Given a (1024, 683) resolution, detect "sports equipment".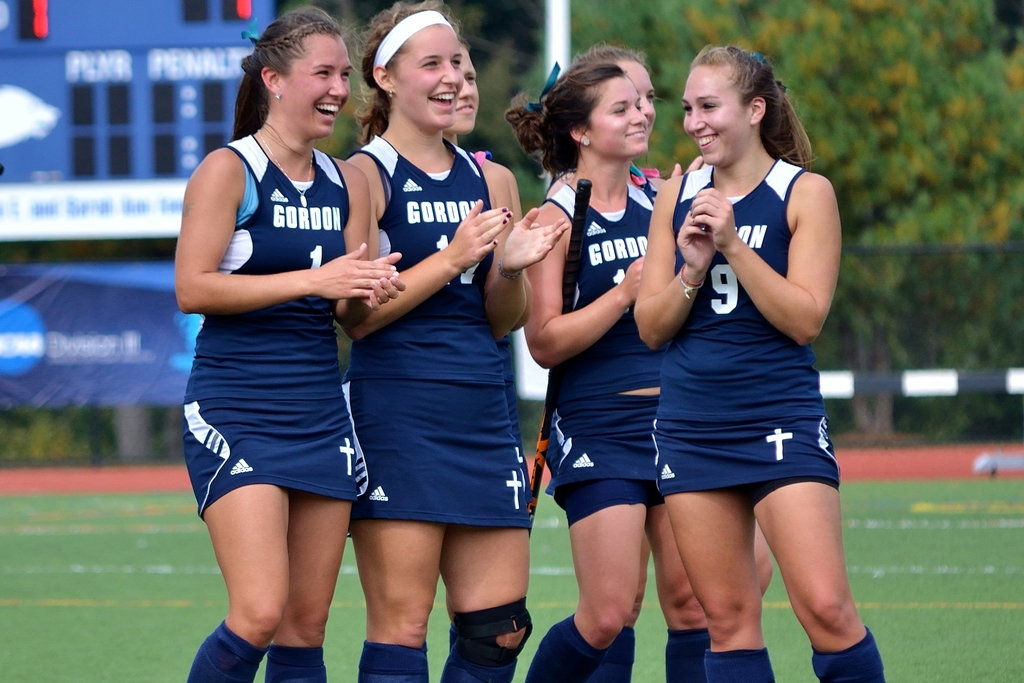
l=532, t=181, r=582, b=515.
